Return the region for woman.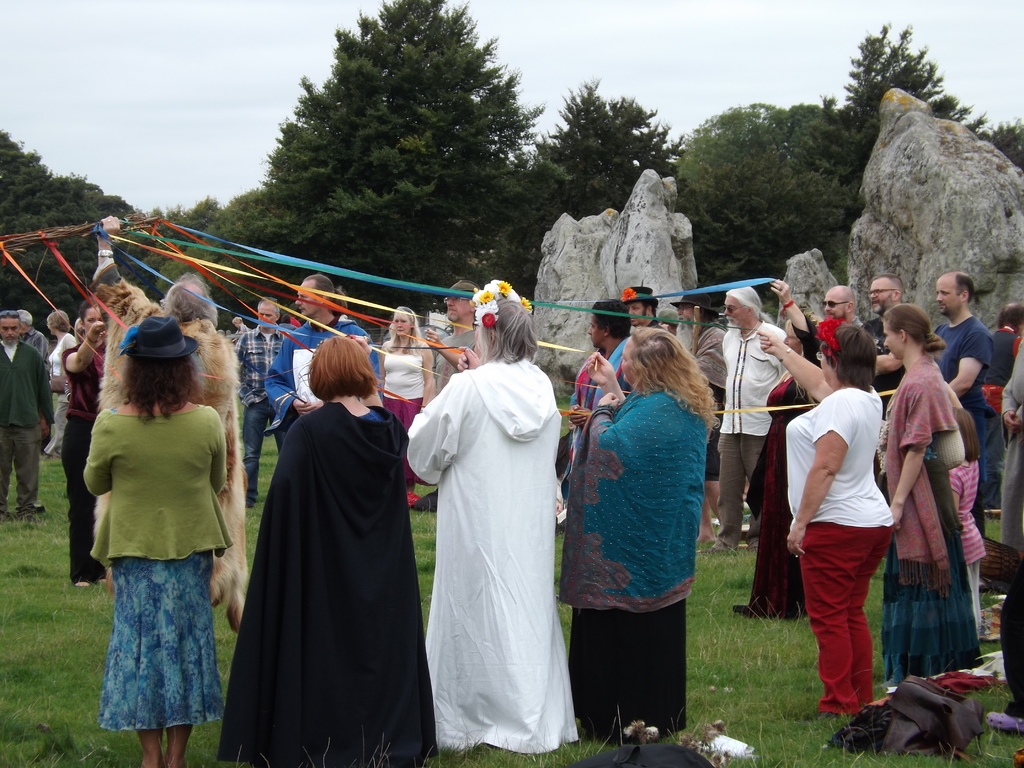
[left=46, top=309, right=74, bottom=456].
